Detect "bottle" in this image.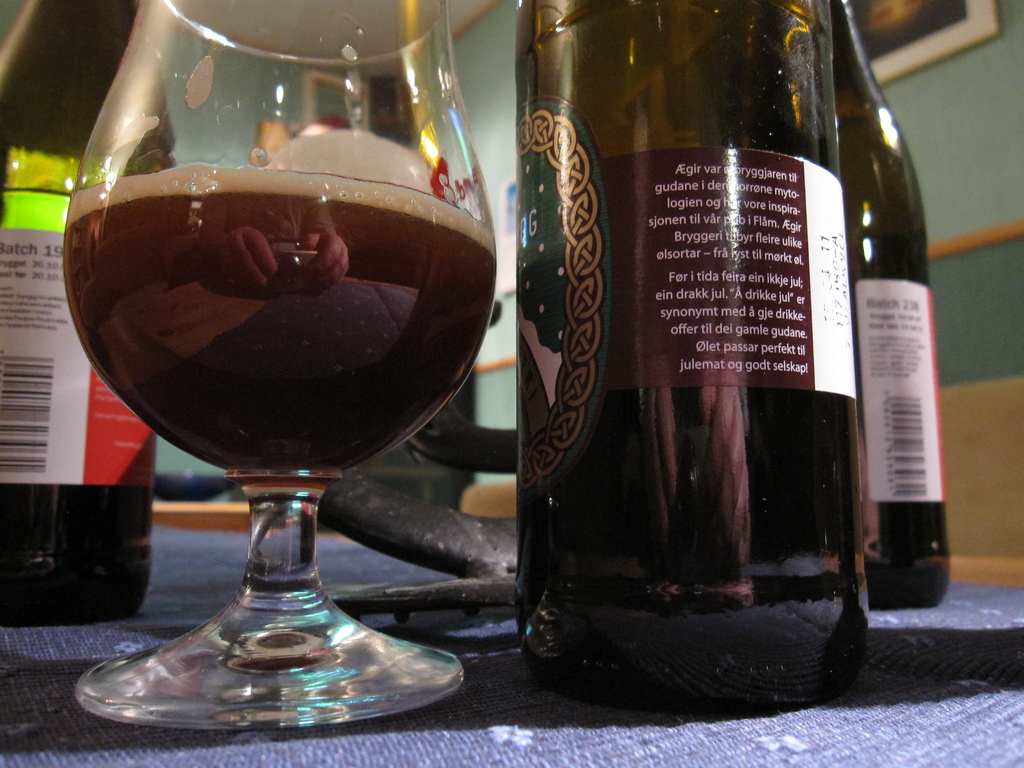
Detection: (0,2,173,618).
